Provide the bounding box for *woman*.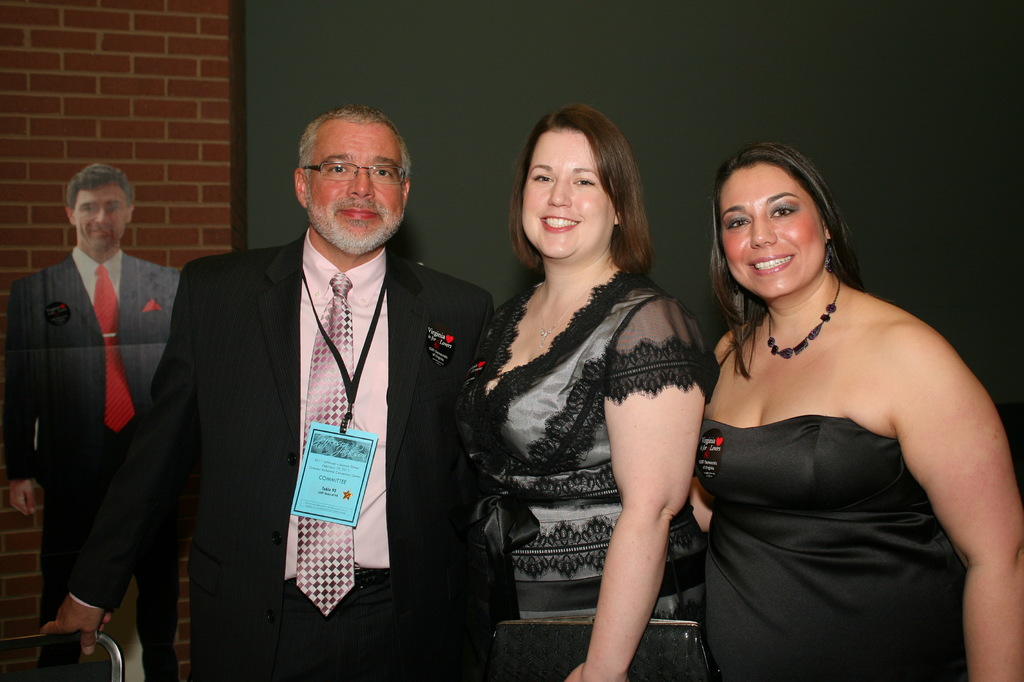
456, 108, 716, 681.
